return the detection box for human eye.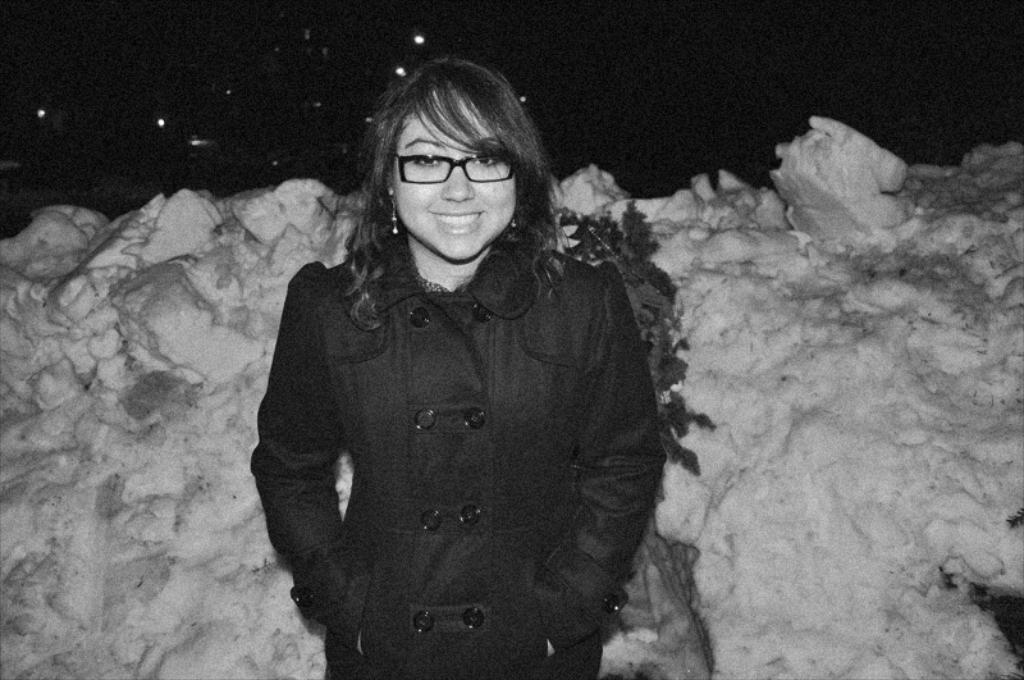
406:149:447:174.
